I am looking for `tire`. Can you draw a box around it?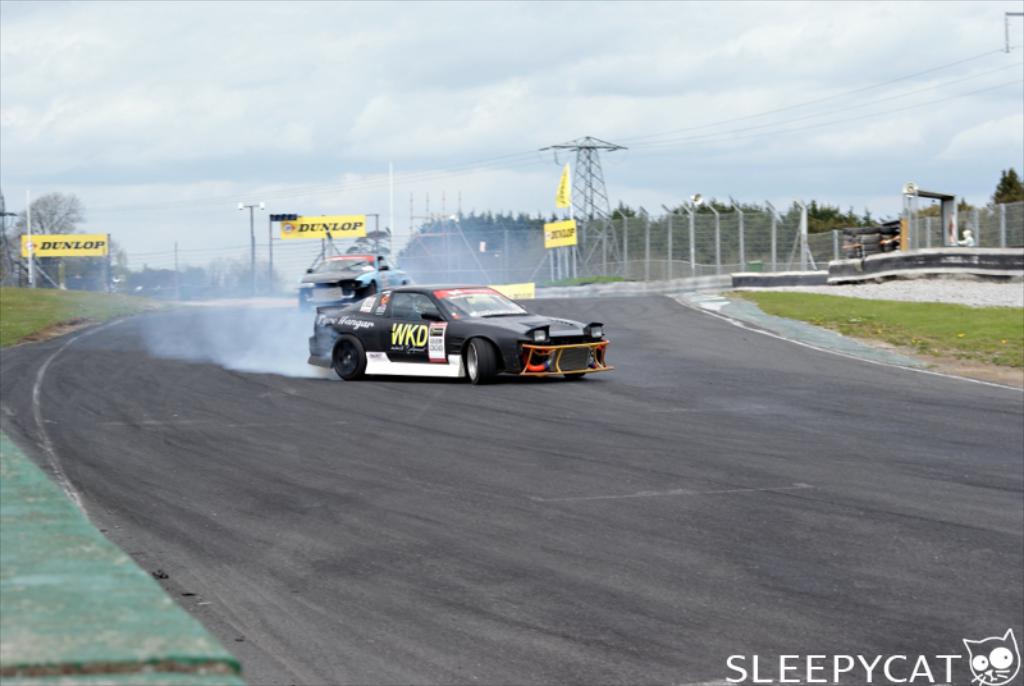
Sure, the bounding box is {"left": 330, "top": 329, "right": 367, "bottom": 381}.
